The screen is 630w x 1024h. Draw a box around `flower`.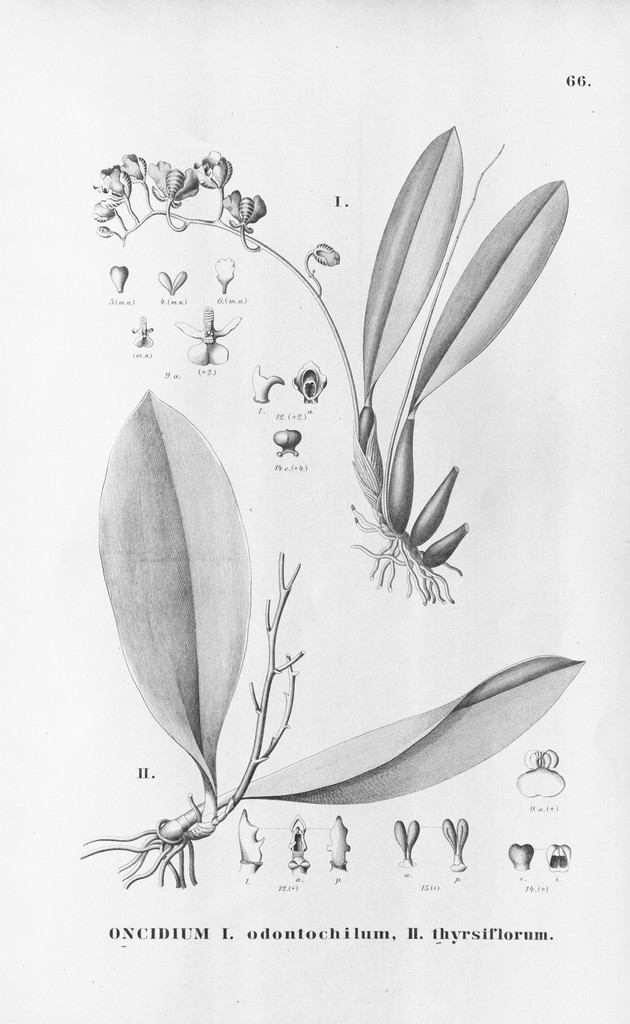
BBox(150, 155, 199, 200).
